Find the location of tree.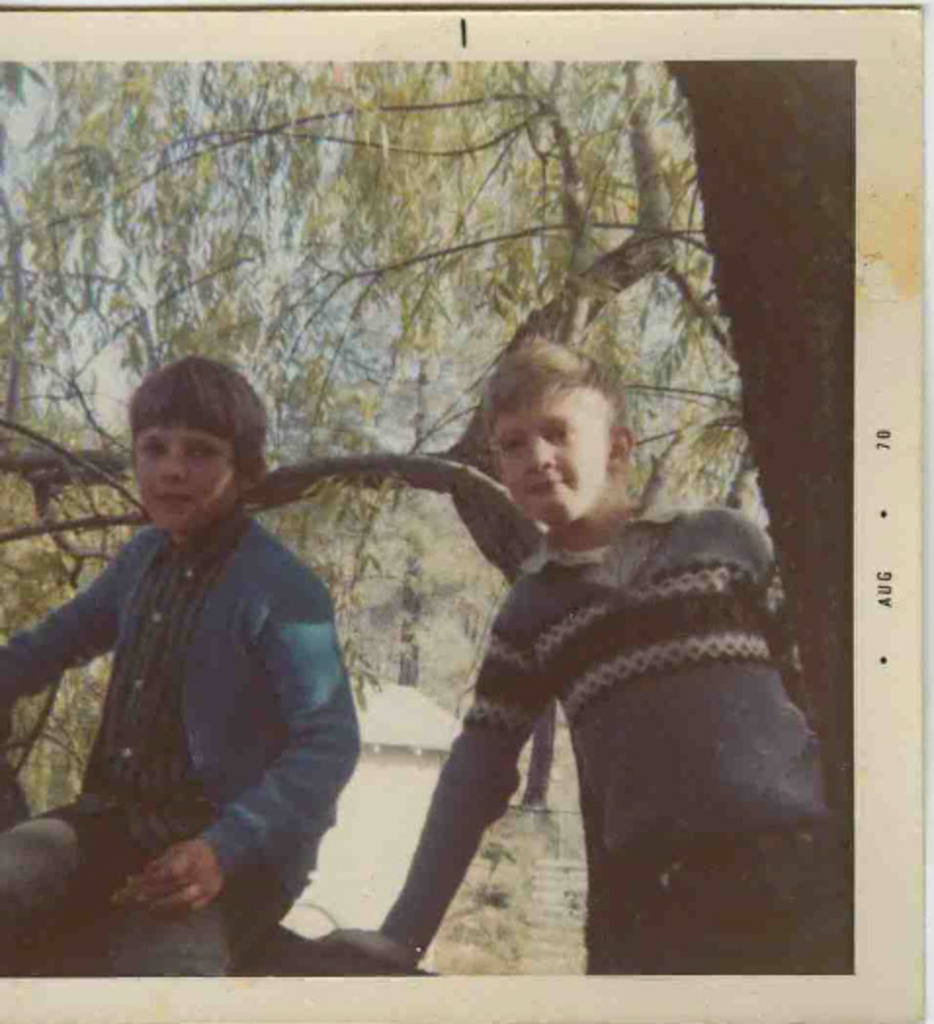
Location: l=0, t=57, r=854, b=973.
